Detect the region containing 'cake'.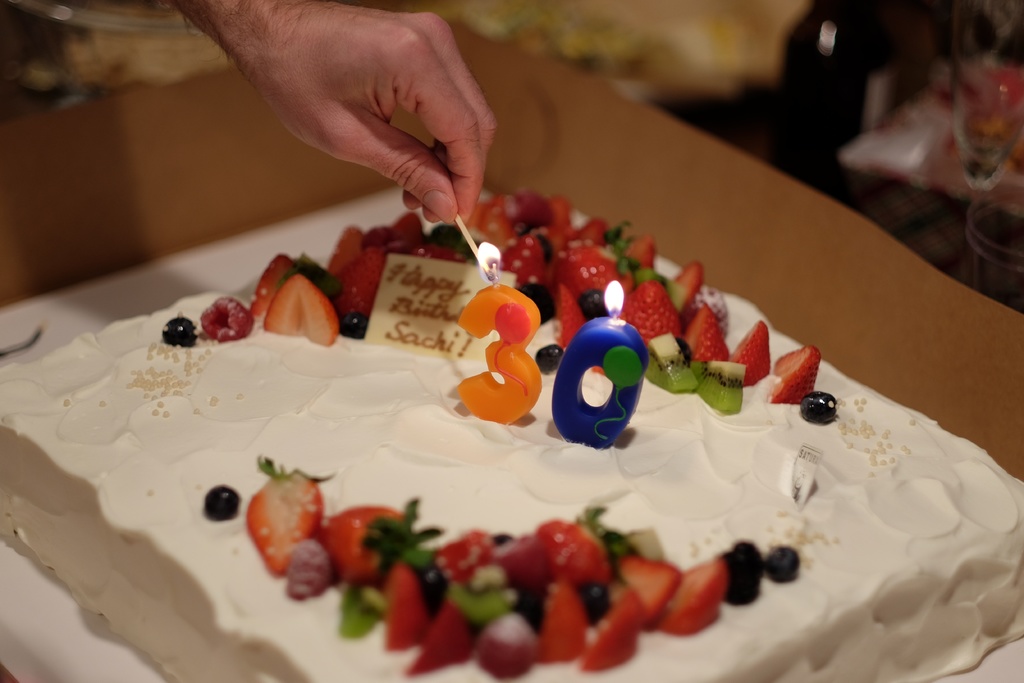
bbox=[0, 181, 1023, 682].
